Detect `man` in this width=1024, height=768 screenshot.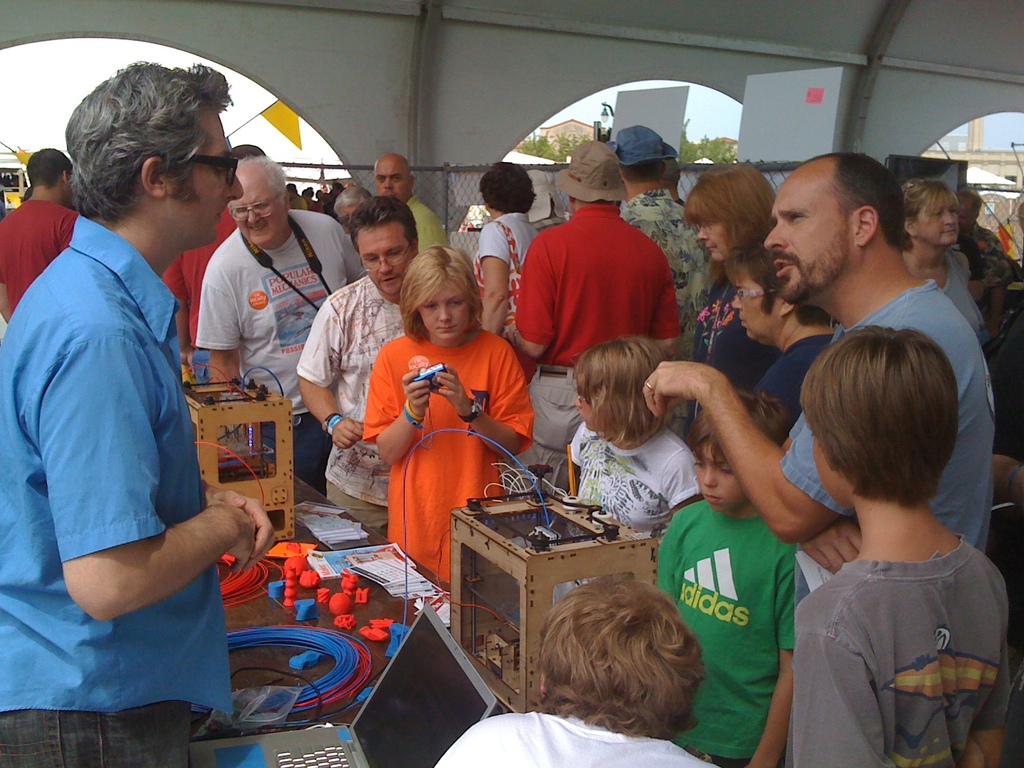
Detection: <region>514, 140, 675, 495</region>.
